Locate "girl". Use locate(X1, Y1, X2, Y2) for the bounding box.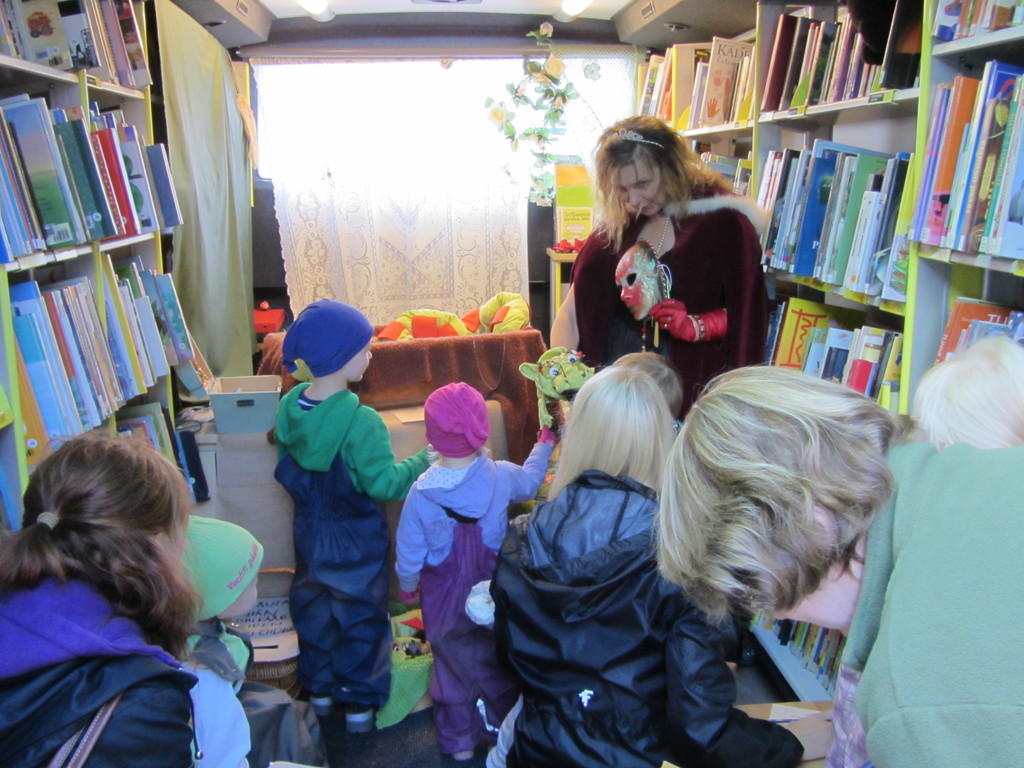
locate(0, 426, 202, 767).
